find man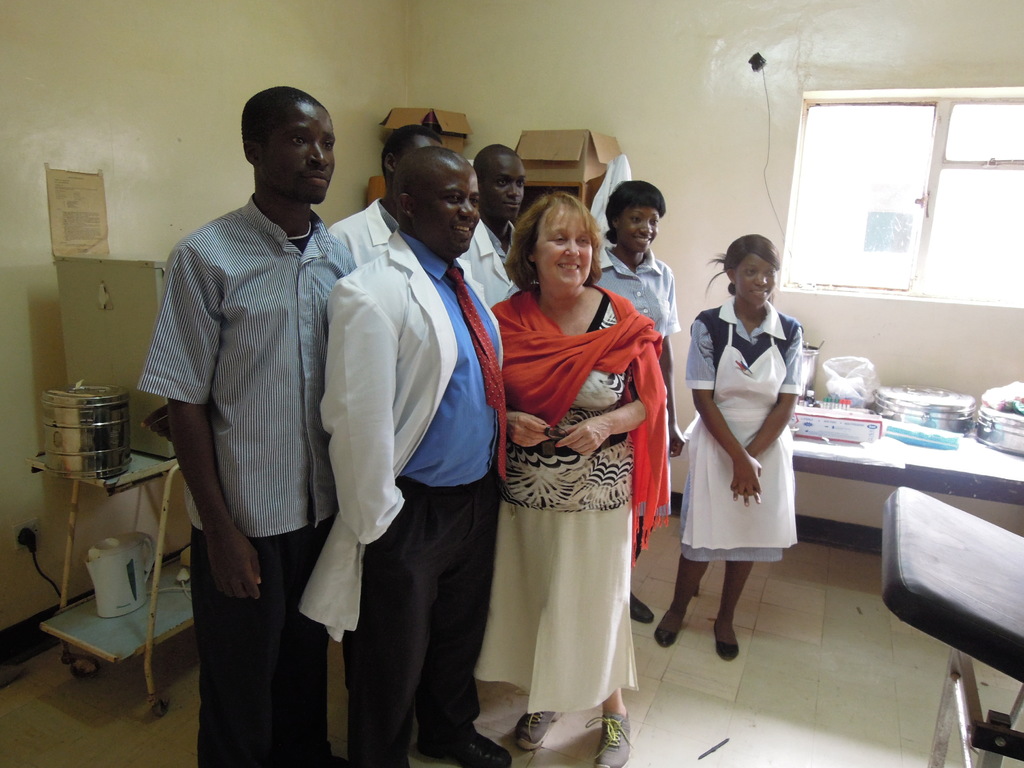
box=[460, 144, 531, 310]
